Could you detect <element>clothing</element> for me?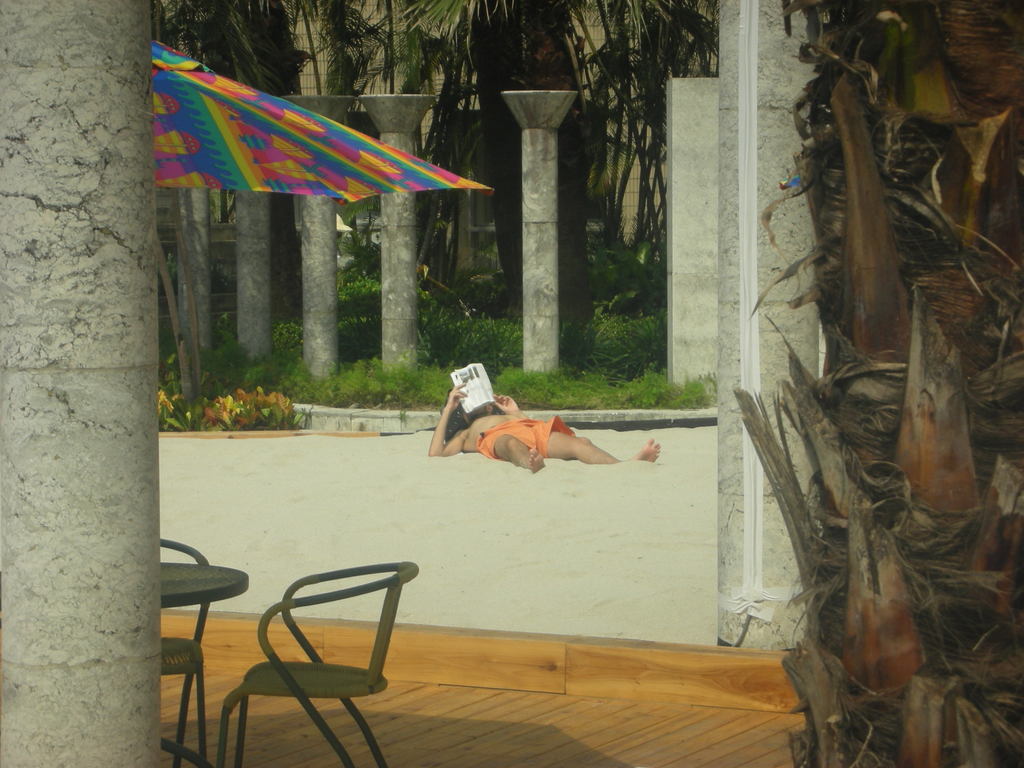
Detection result: bbox(475, 413, 577, 460).
